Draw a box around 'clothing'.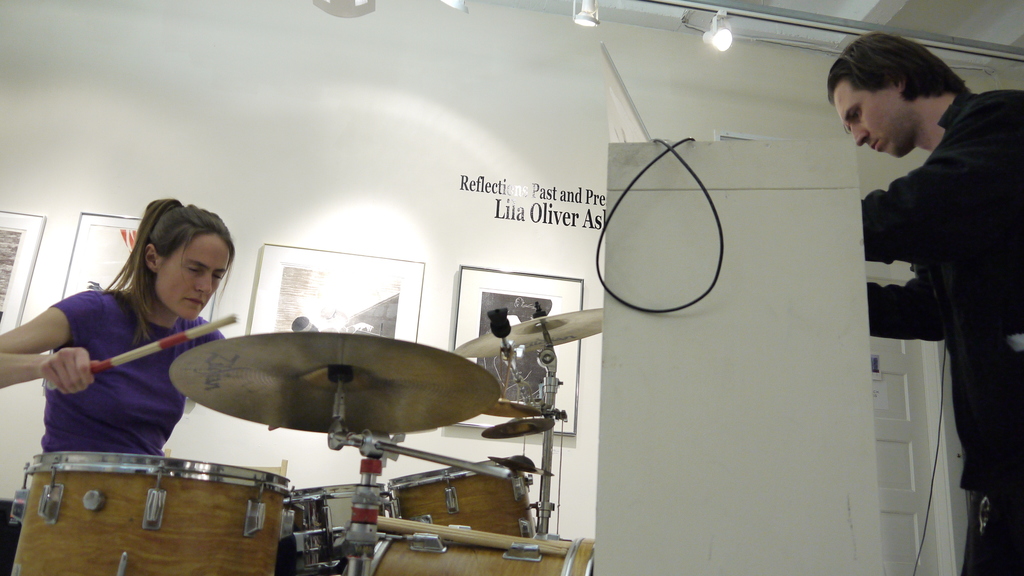
<box>861,86,1023,575</box>.
